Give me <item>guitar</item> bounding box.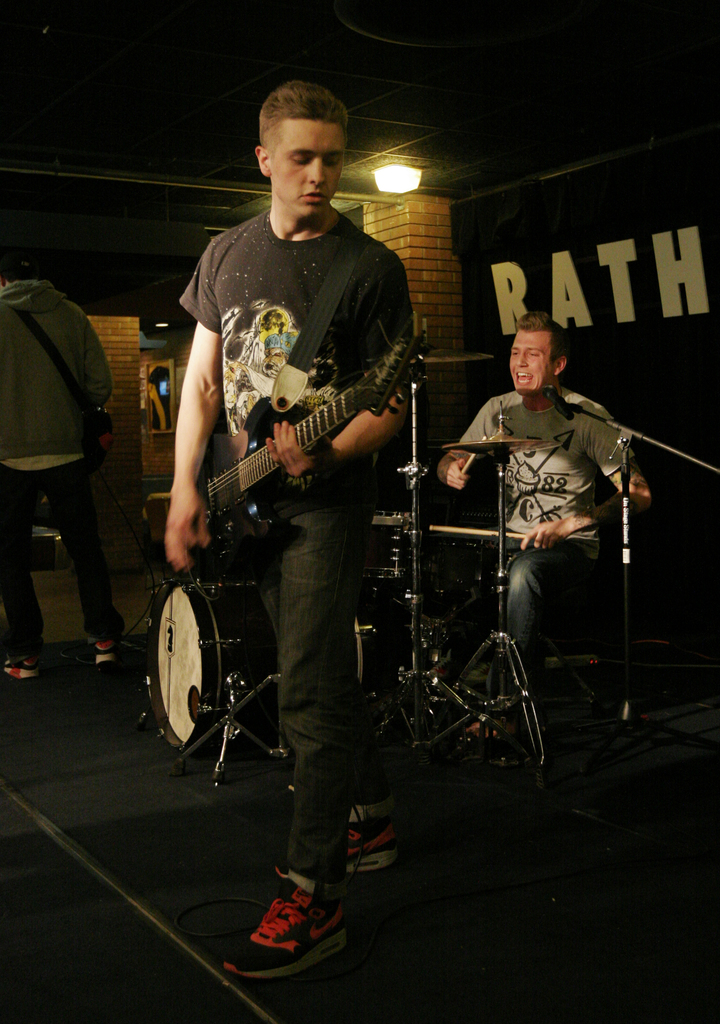
detection(137, 319, 429, 584).
